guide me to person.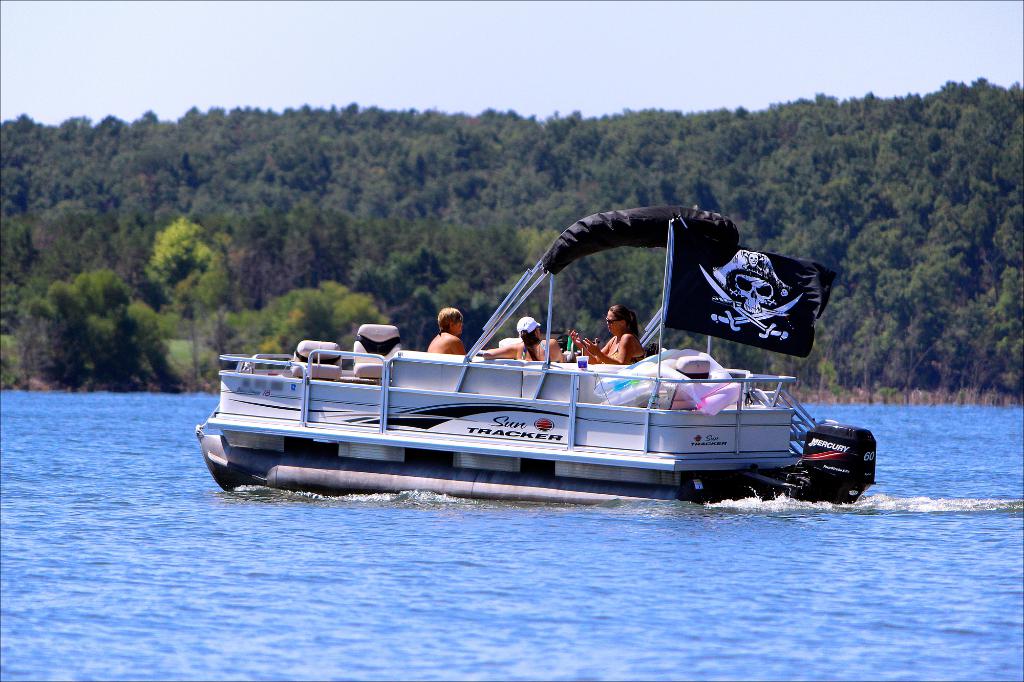
Guidance: rect(569, 306, 636, 361).
